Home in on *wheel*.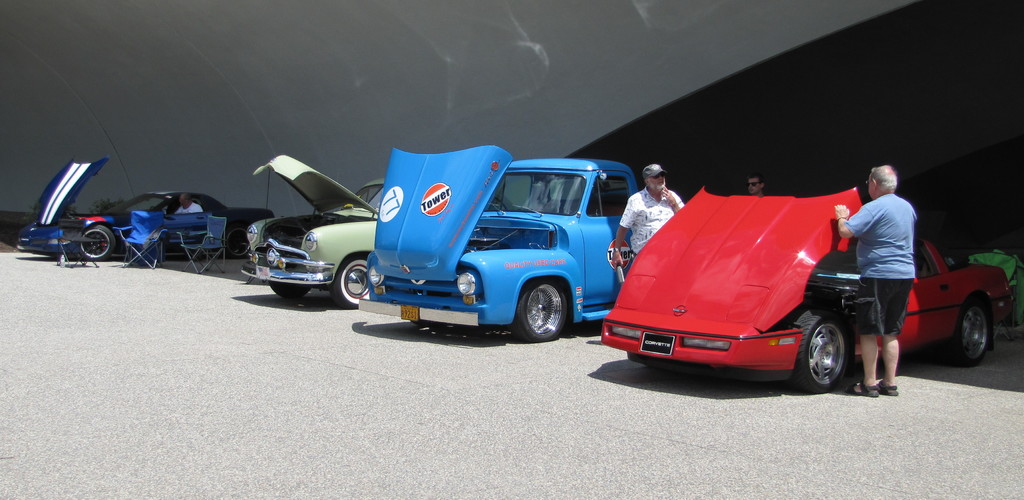
Homed in at l=225, t=220, r=253, b=259.
